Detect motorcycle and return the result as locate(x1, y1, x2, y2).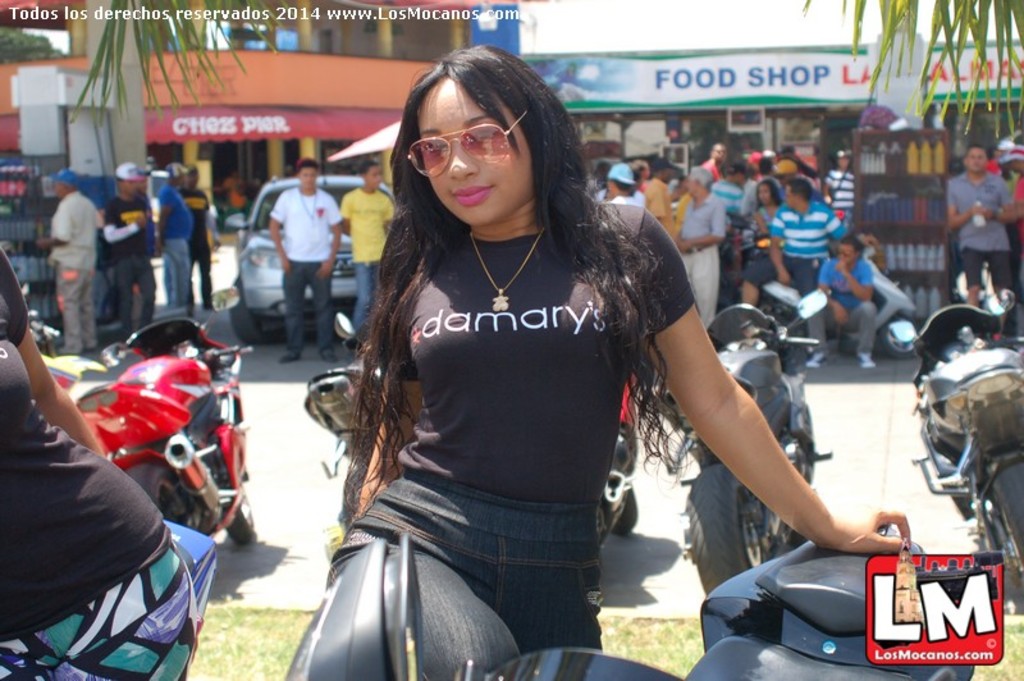
locate(77, 289, 255, 552).
